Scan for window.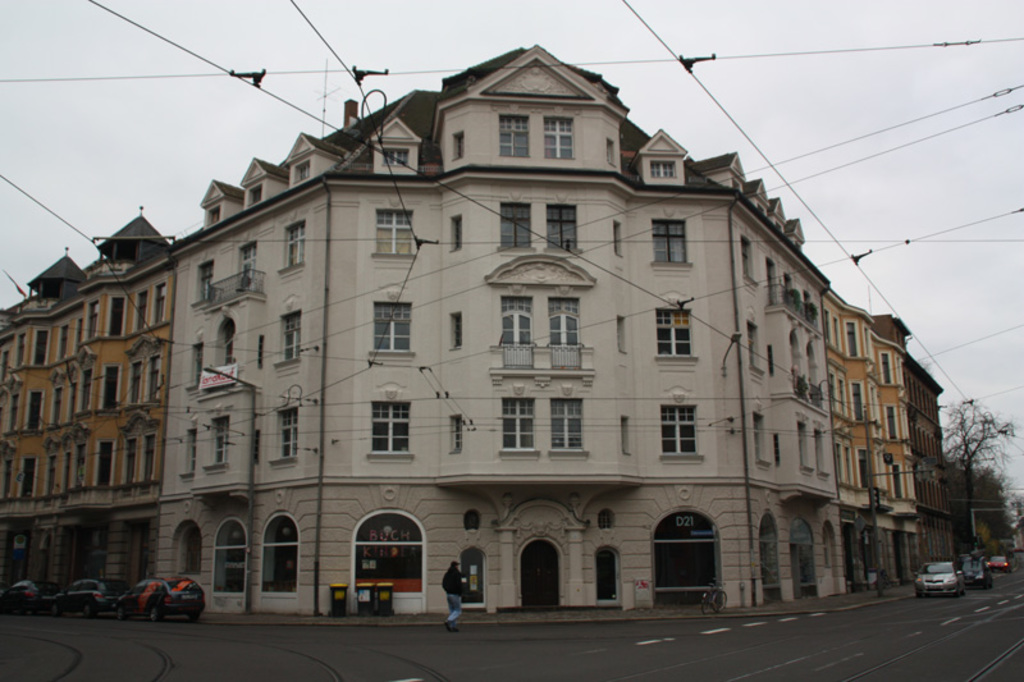
Scan result: region(367, 395, 422, 461).
